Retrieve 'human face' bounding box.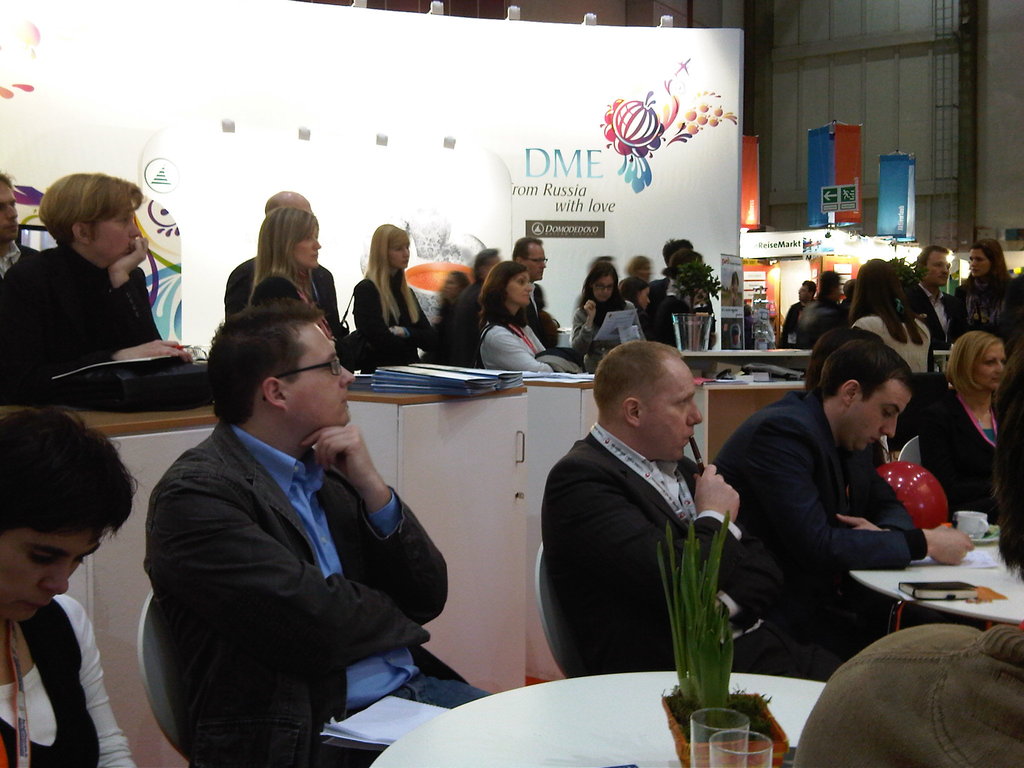
Bounding box: {"x1": 83, "y1": 190, "x2": 149, "y2": 262}.
